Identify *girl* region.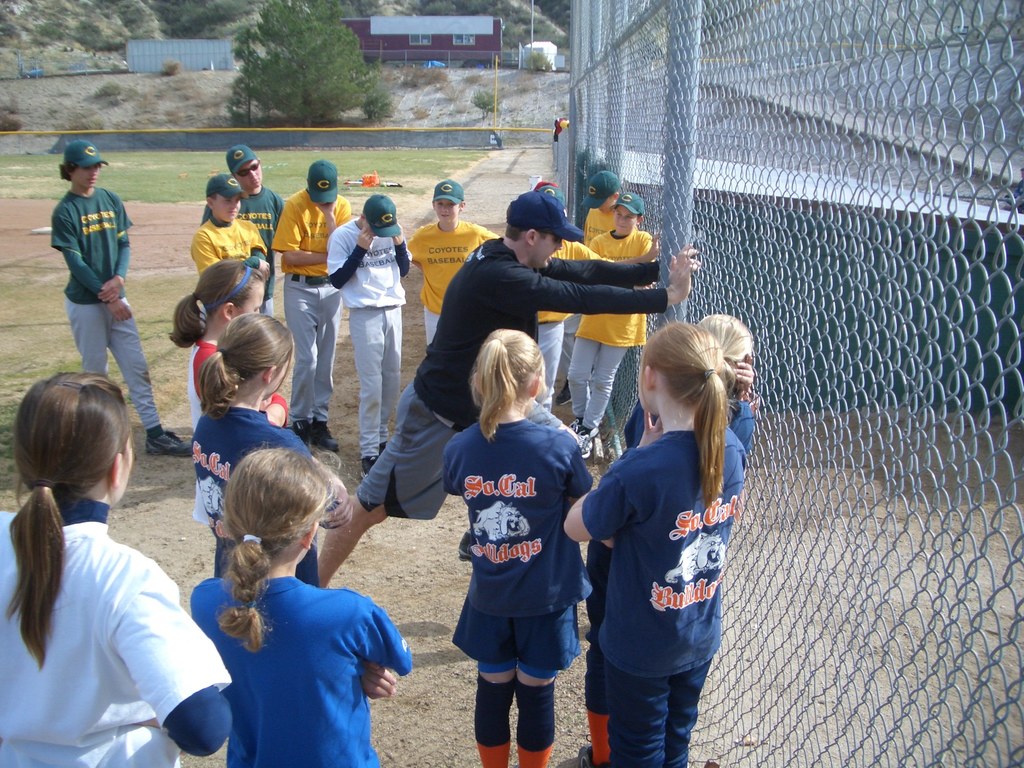
Region: (x1=442, y1=327, x2=596, y2=767).
